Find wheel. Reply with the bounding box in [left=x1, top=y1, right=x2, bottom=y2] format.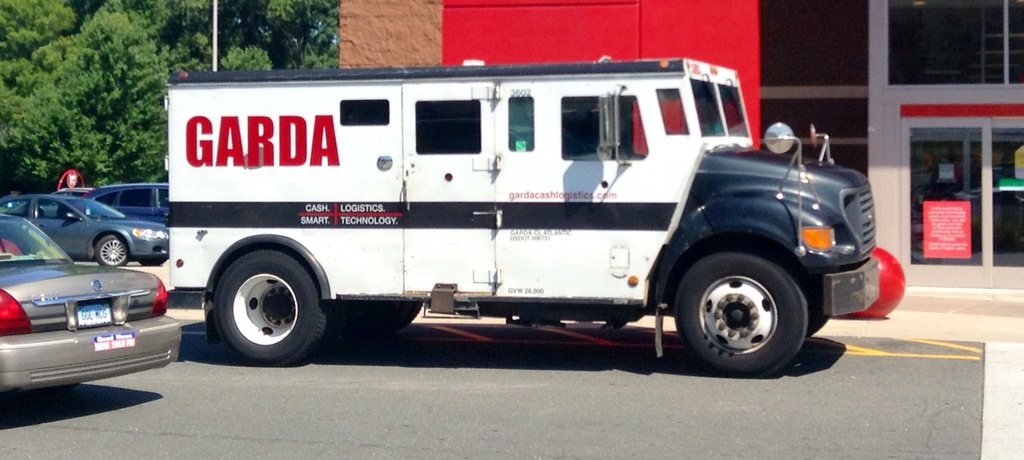
[left=93, top=235, right=131, bottom=267].
